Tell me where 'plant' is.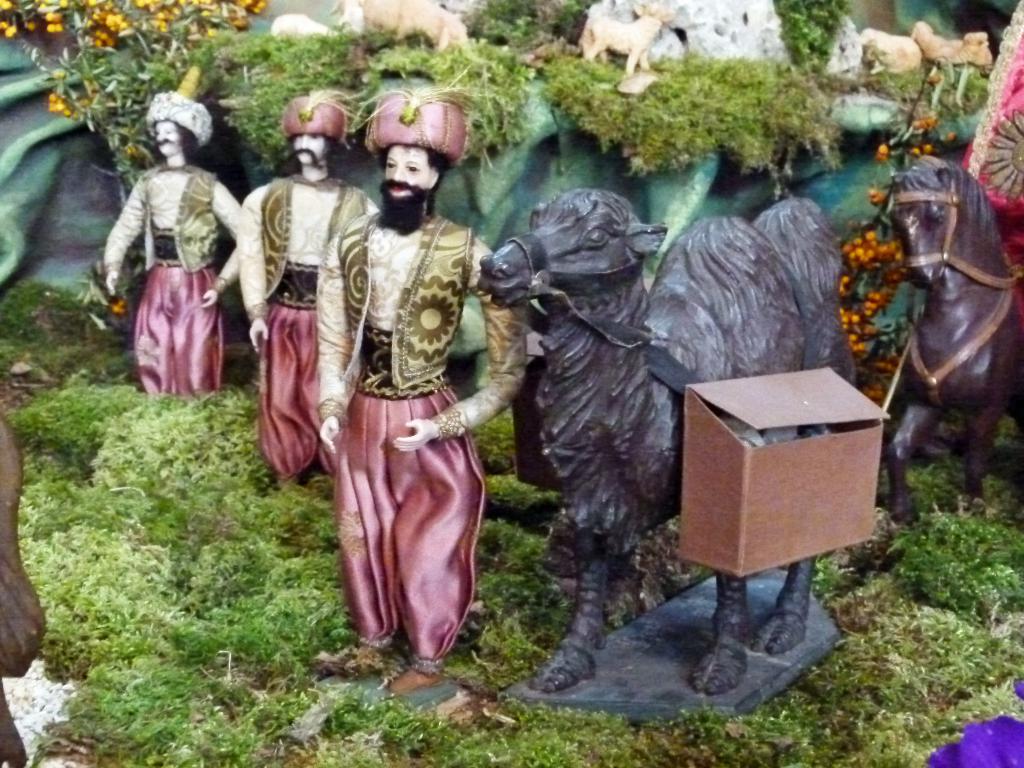
'plant' is at {"x1": 0, "y1": 0, "x2": 271, "y2": 304}.
